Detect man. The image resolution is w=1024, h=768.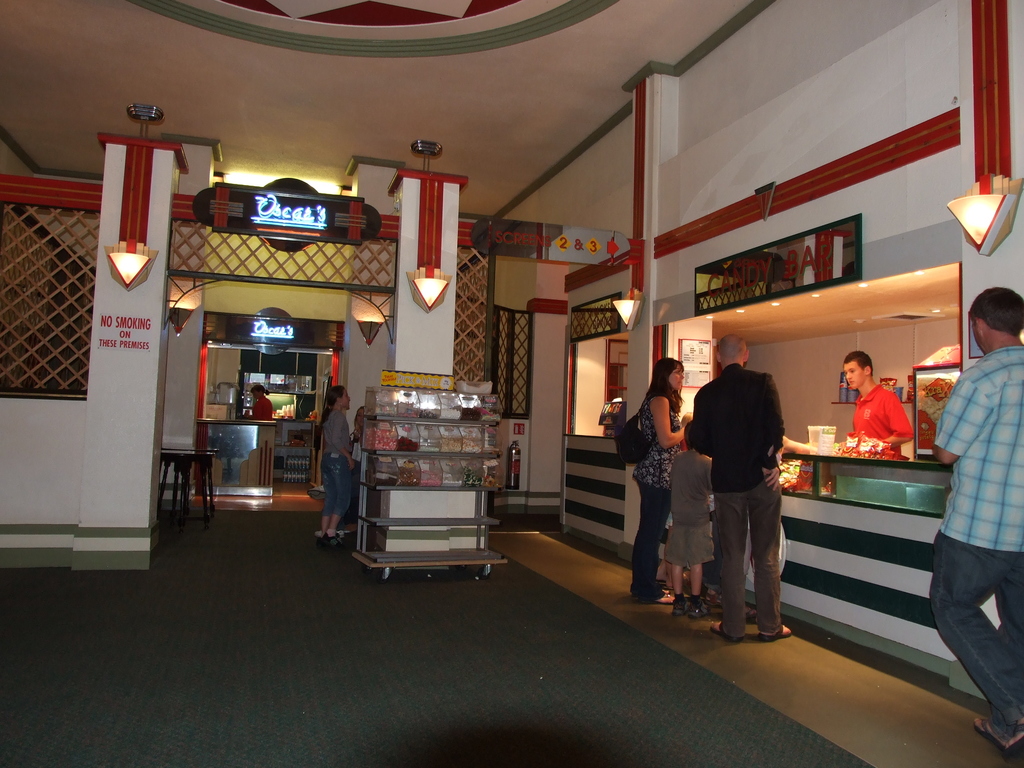
(929, 253, 1023, 747).
